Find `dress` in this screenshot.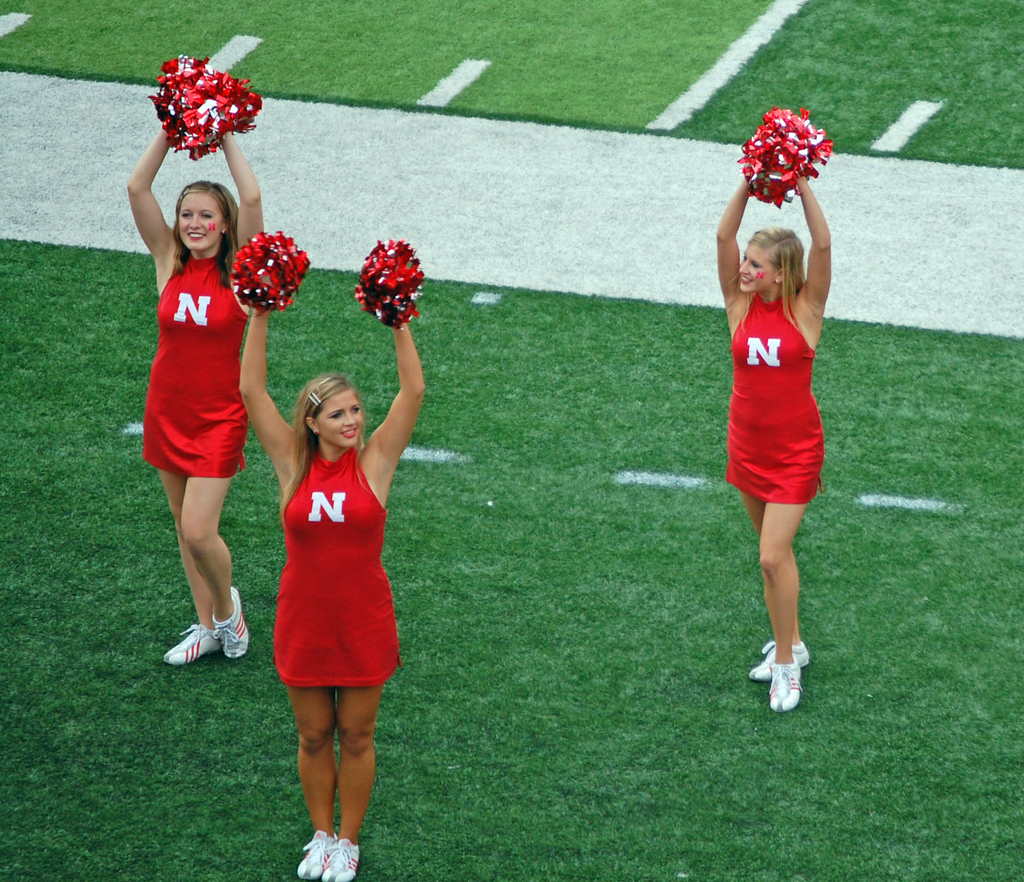
The bounding box for `dress` is detection(143, 254, 248, 477).
